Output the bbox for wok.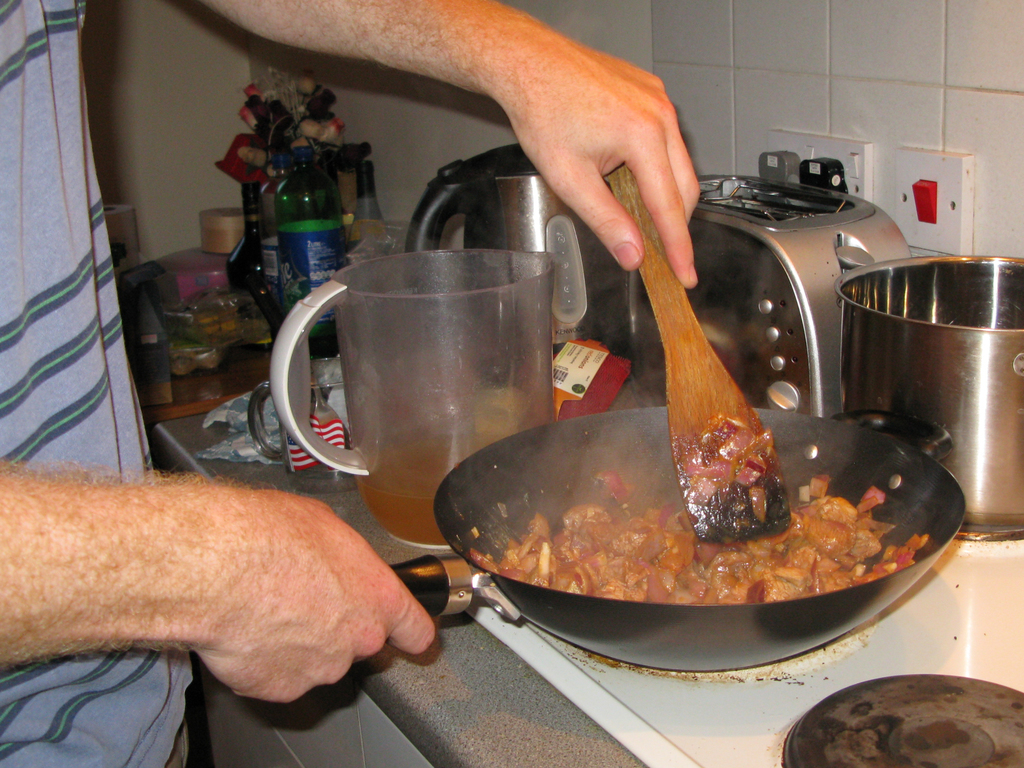
detection(388, 401, 968, 676).
